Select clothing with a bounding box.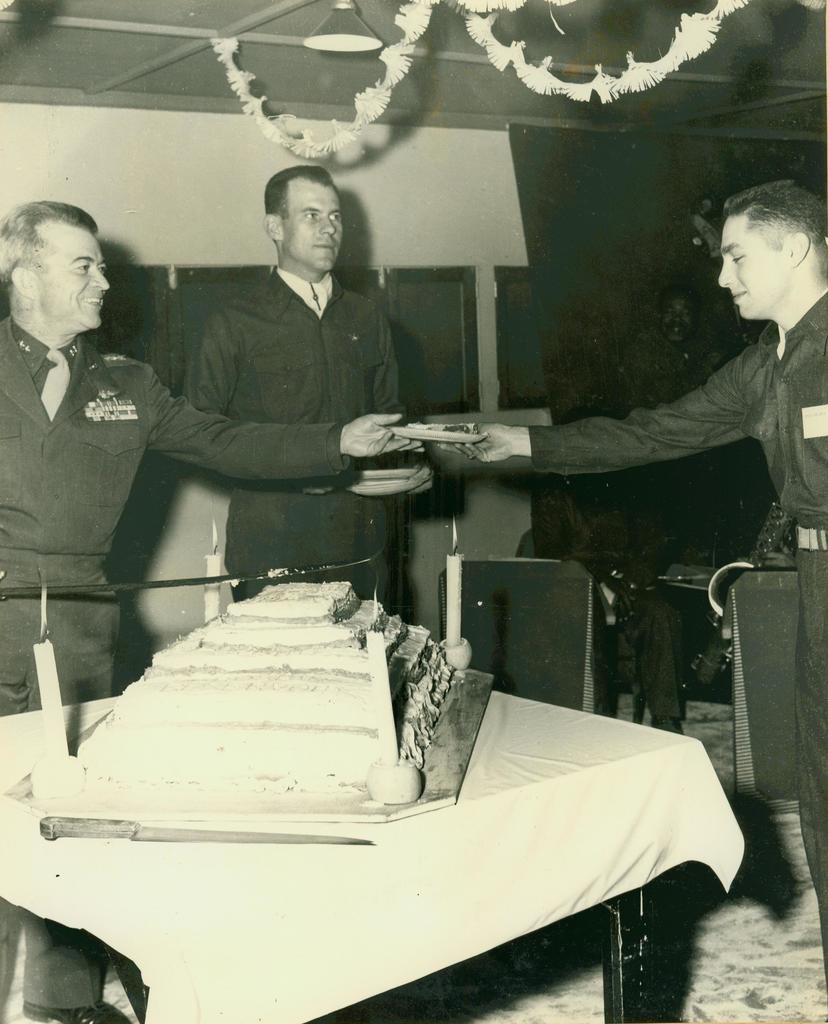
x1=188 y1=273 x2=422 y2=605.
